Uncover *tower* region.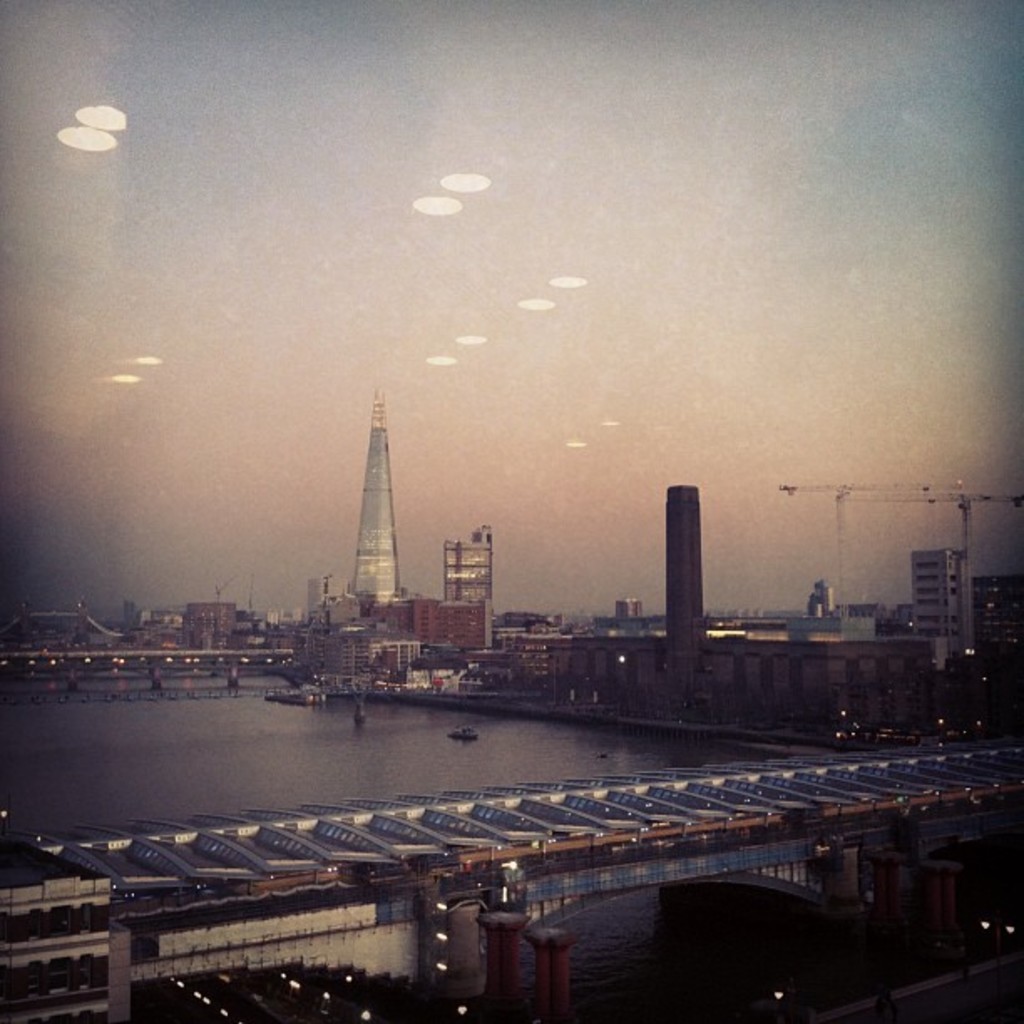
Uncovered: {"left": 433, "top": 594, "right": 492, "bottom": 656}.
